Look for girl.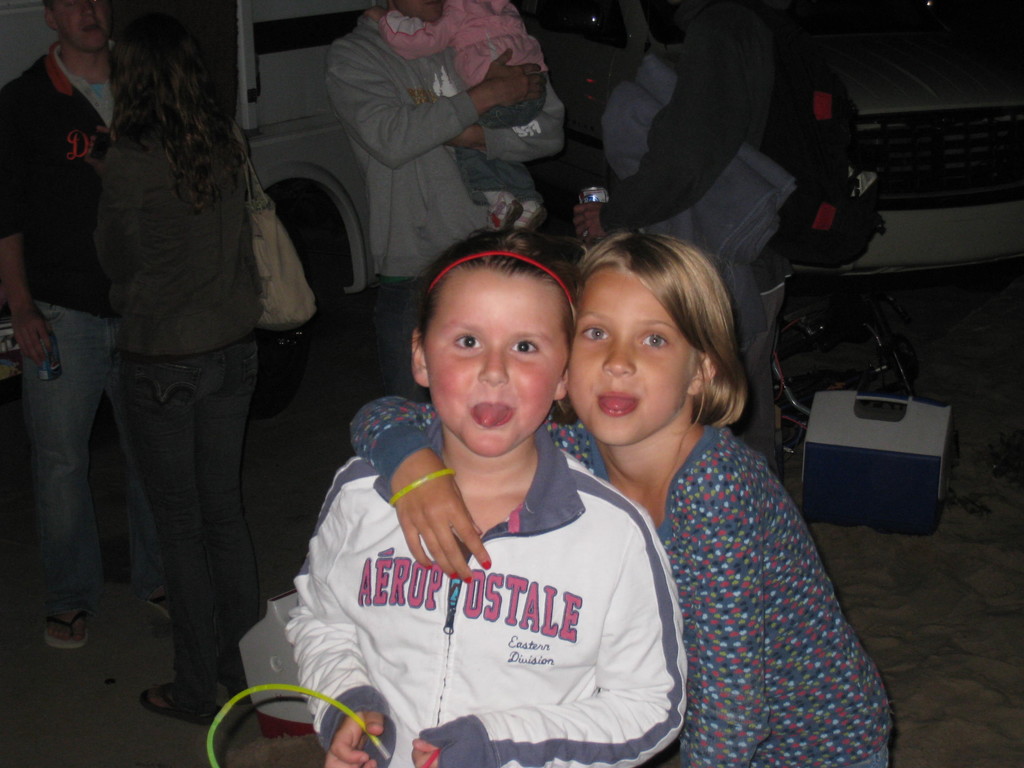
Found: left=93, top=31, right=268, bottom=730.
